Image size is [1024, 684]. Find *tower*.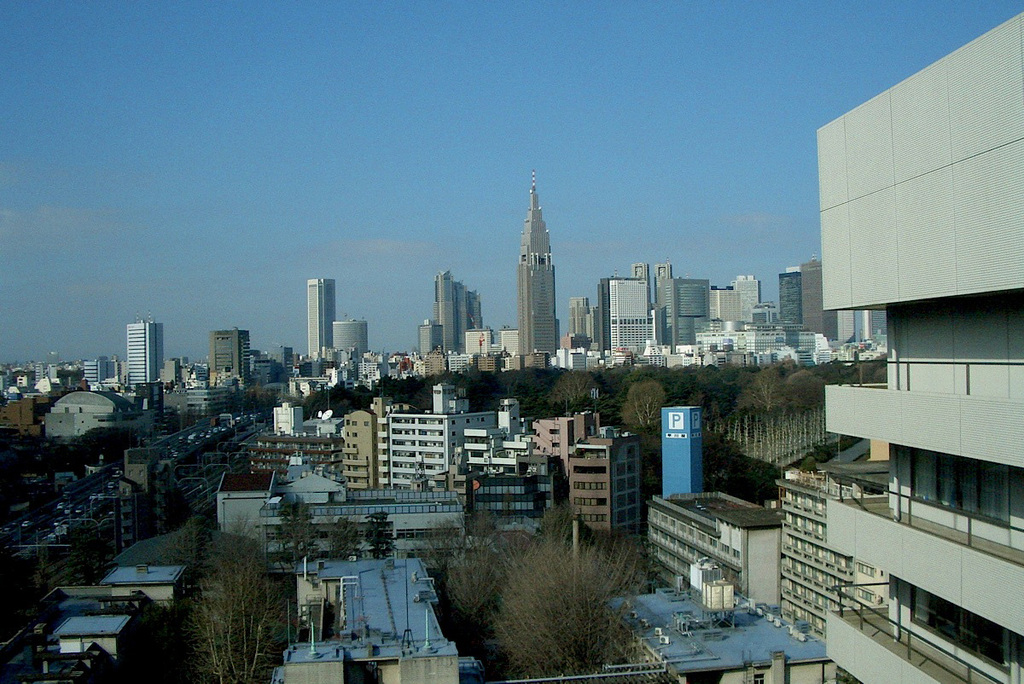
rect(498, 177, 570, 337).
